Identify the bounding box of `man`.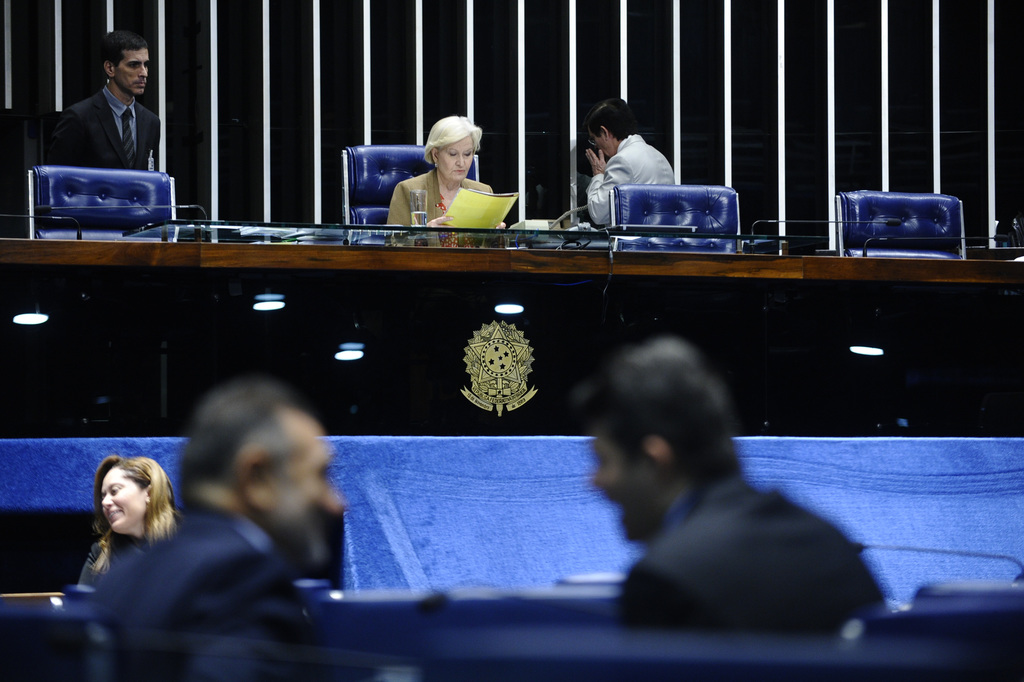
crop(570, 334, 867, 681).
